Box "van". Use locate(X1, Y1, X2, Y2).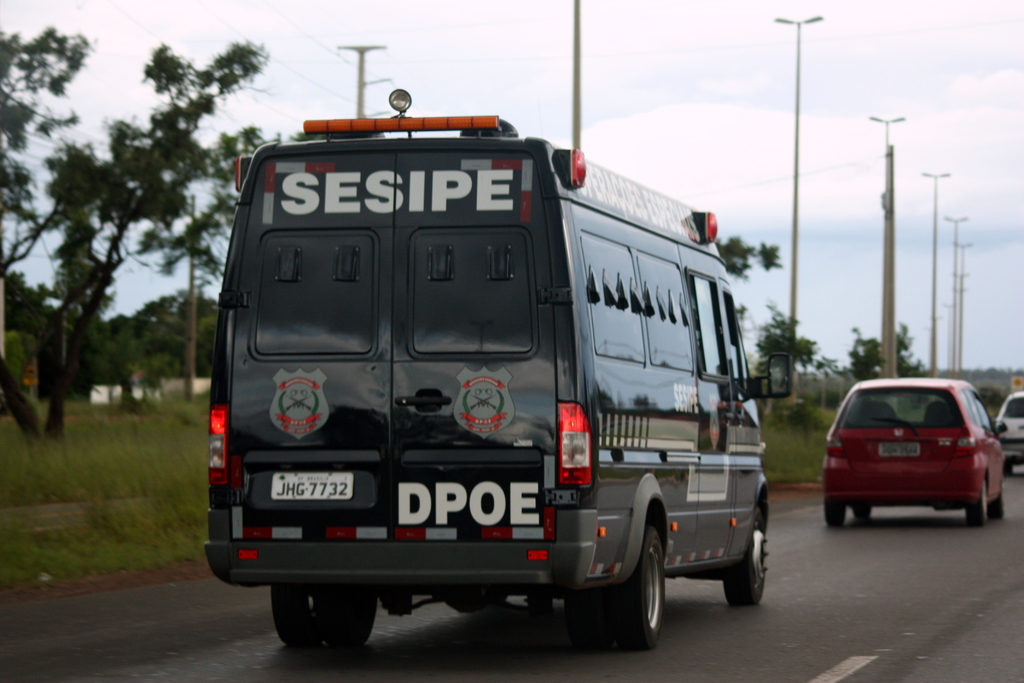
locate(200, 88, 792, 648).
